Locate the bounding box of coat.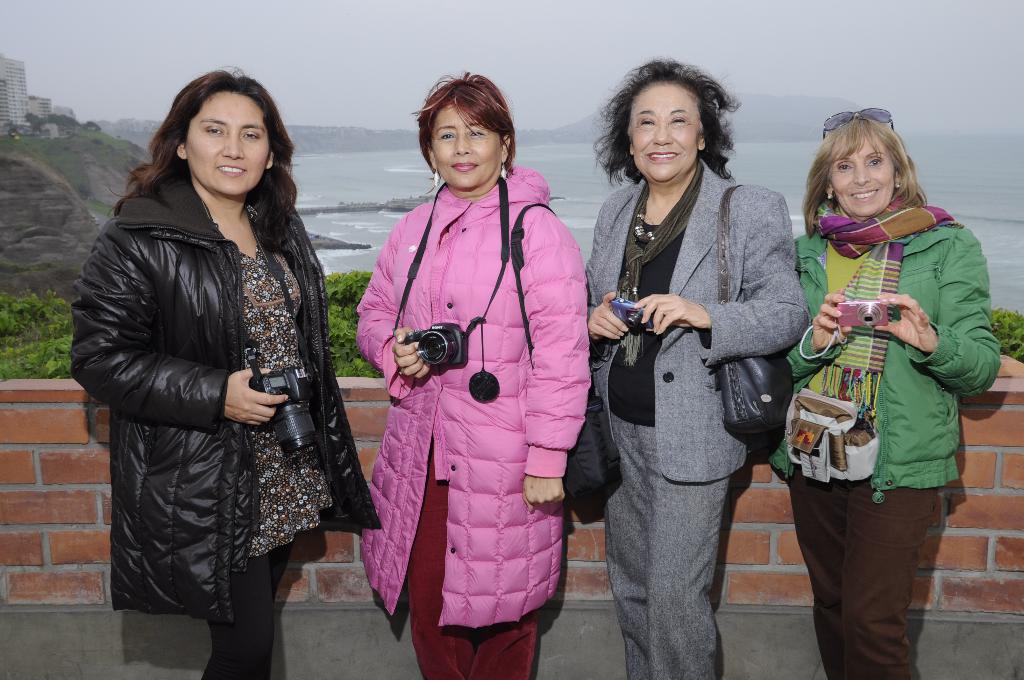
Bounding box: (566, 150, 806, 499).
